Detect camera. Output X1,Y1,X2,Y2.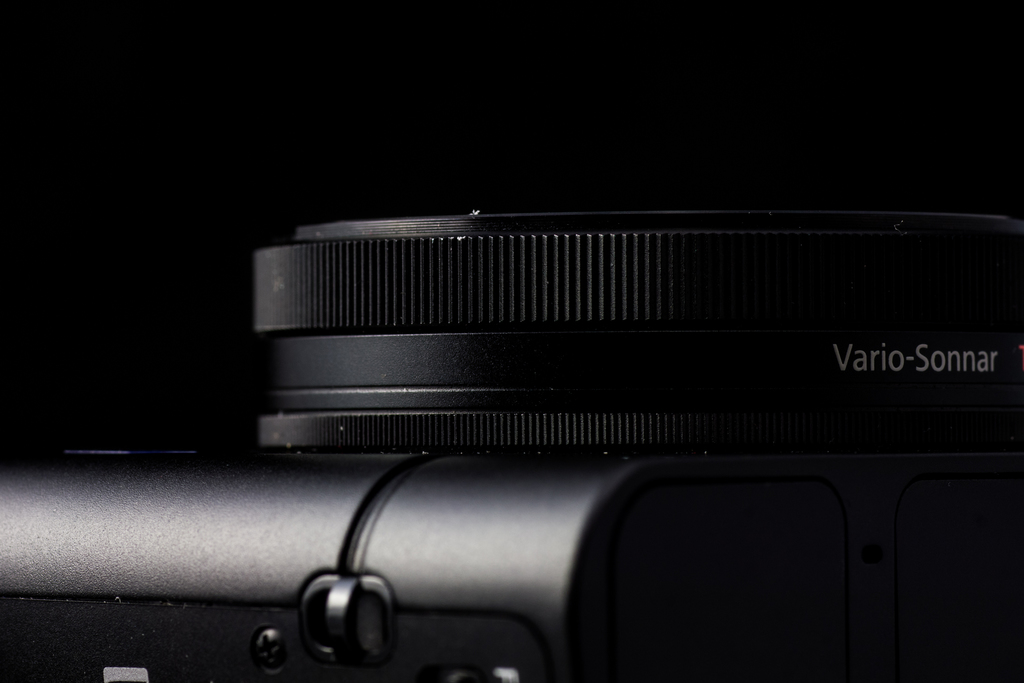
0,206,1023,682.
